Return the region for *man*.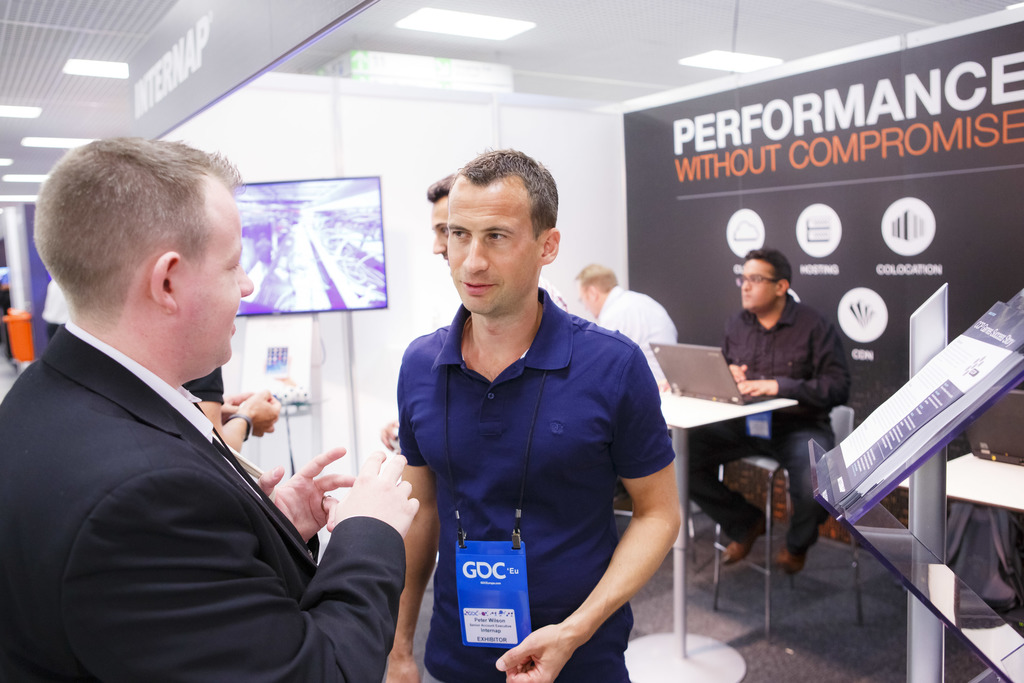
bbox=[6, 137, 362, 678].
